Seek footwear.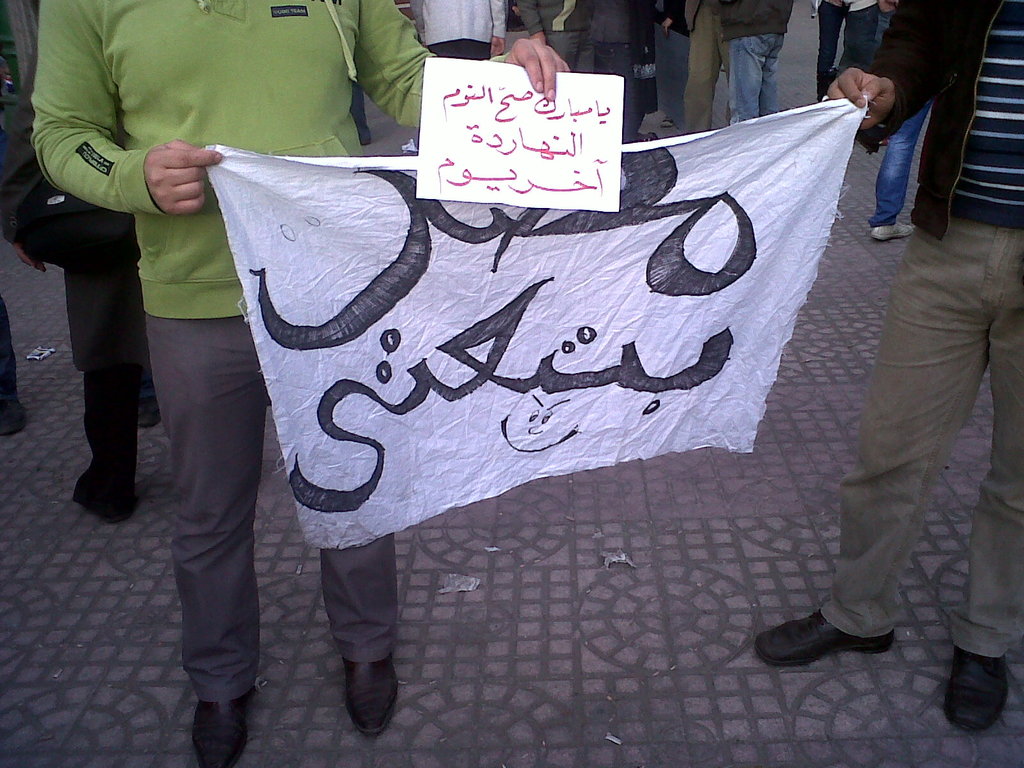
[0,396,32,439].
